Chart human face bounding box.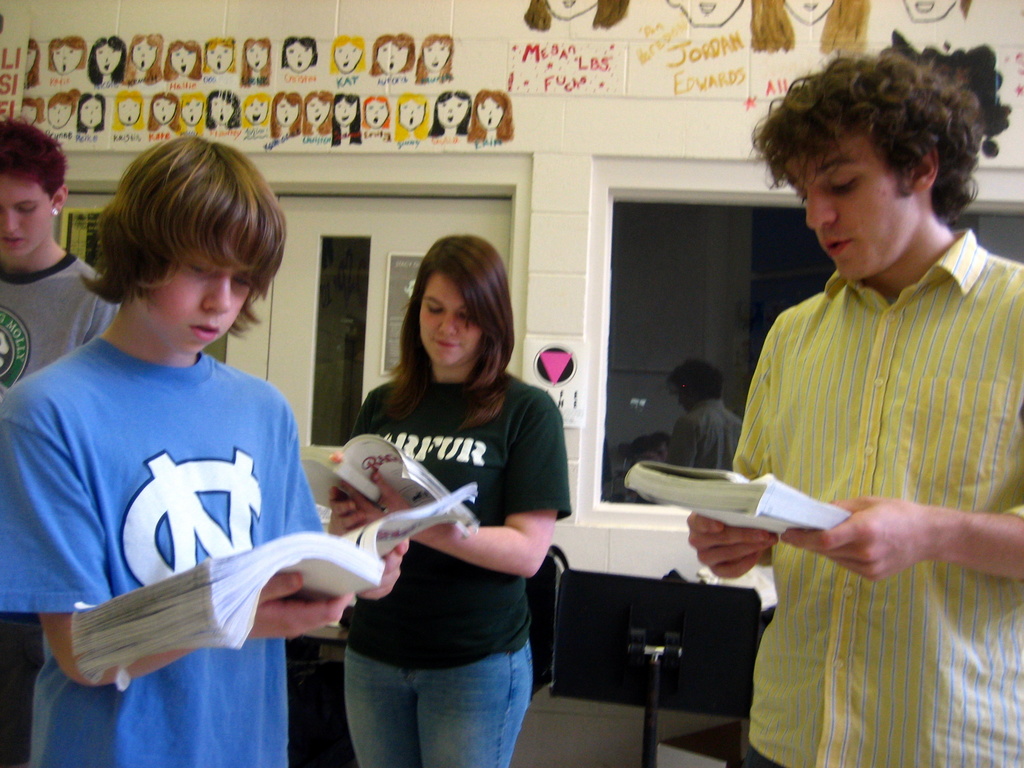
Charted: (x1=365, y1=101, x2=385, y2=126).
